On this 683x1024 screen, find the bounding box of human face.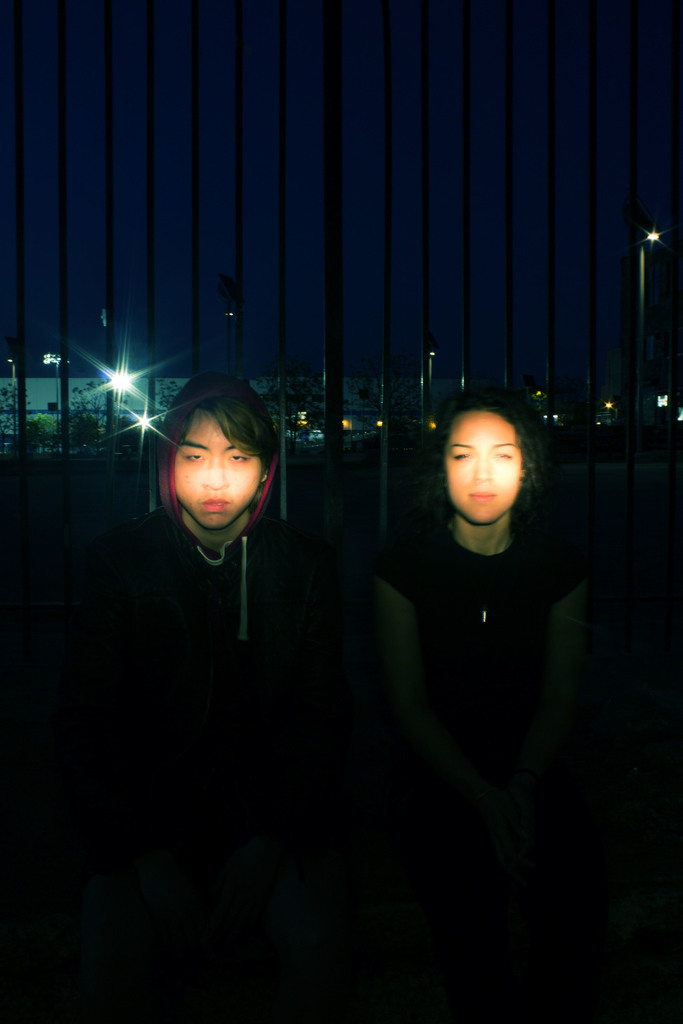
Bounding box: box(444, 408, 520, 524).
